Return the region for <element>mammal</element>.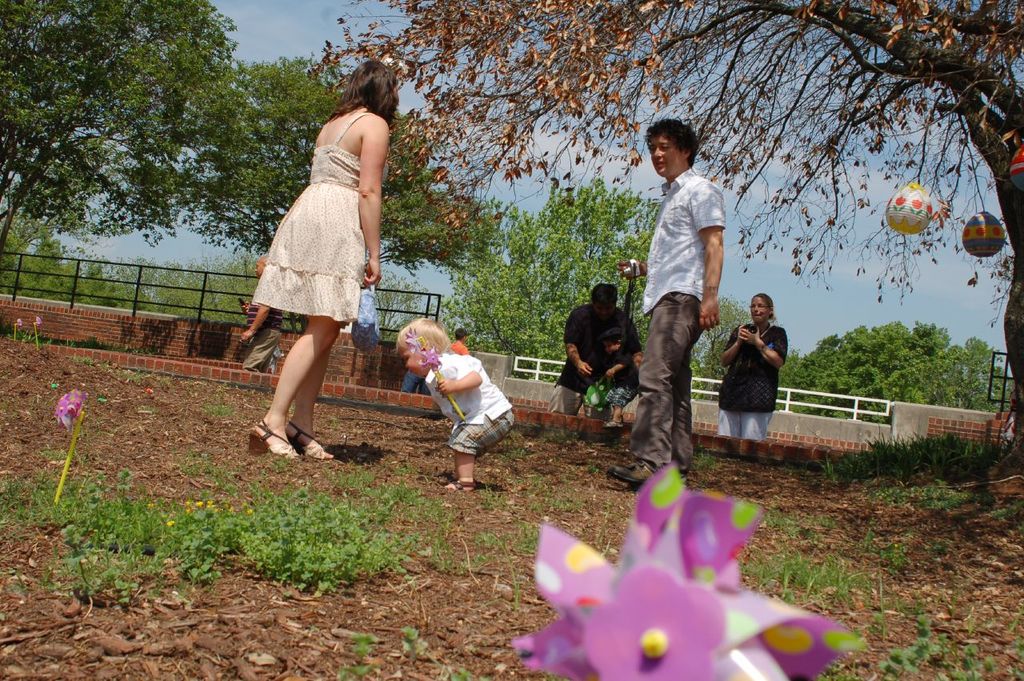
left=602, top=330, right=637, bottom=426.
